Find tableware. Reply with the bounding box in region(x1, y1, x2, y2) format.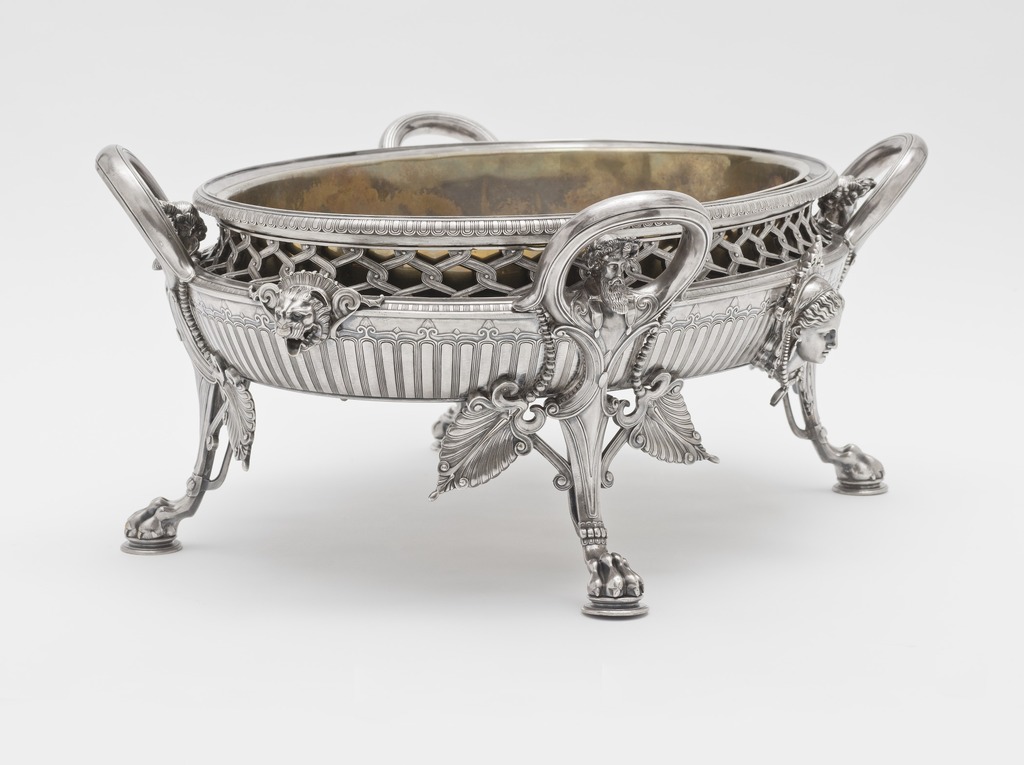
region(90, 106, 929, 618).
